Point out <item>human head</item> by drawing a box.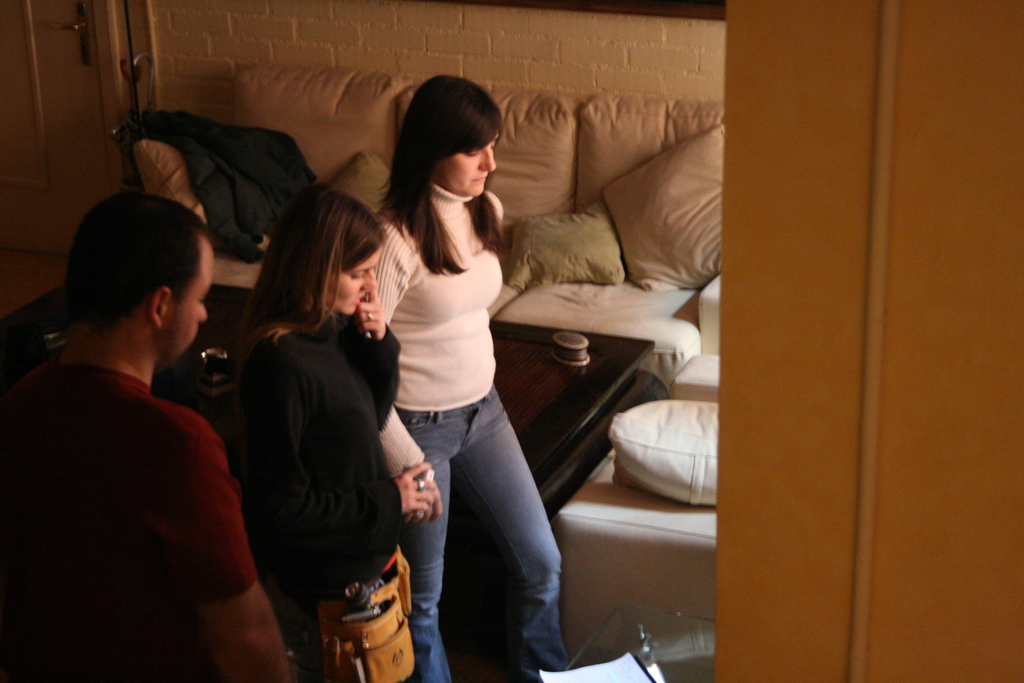
left=266, top=186, right=387, bottom=318.
